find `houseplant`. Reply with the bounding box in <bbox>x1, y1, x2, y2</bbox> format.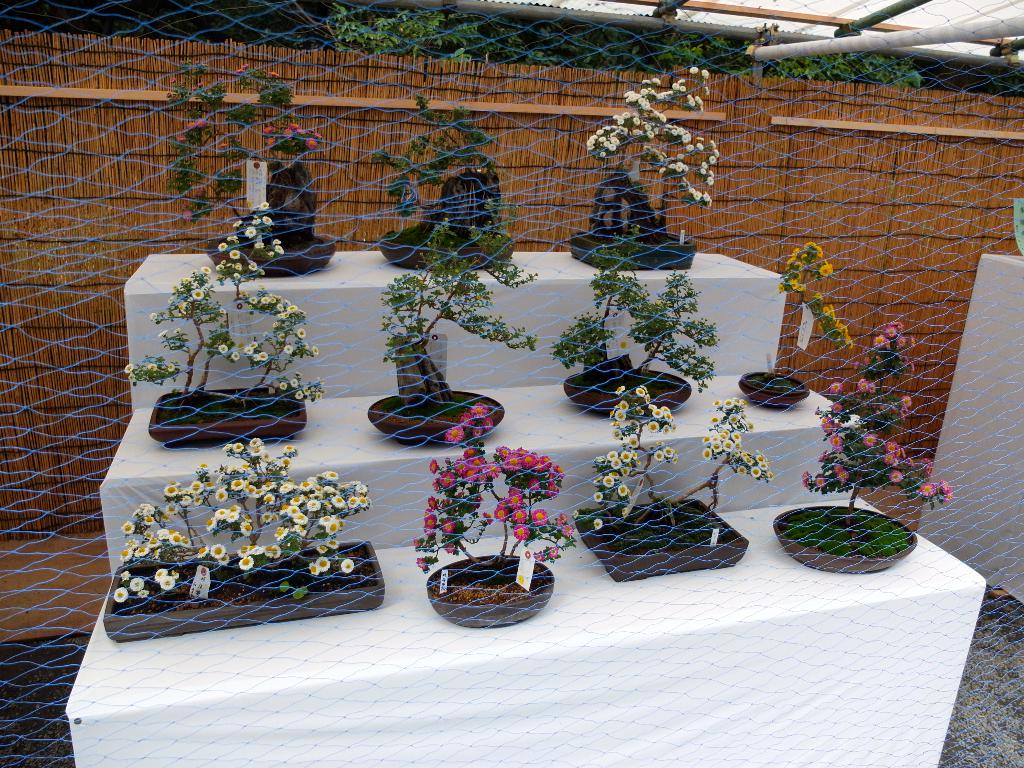
<bbox>106, 441, 394, 647</bbox>.
